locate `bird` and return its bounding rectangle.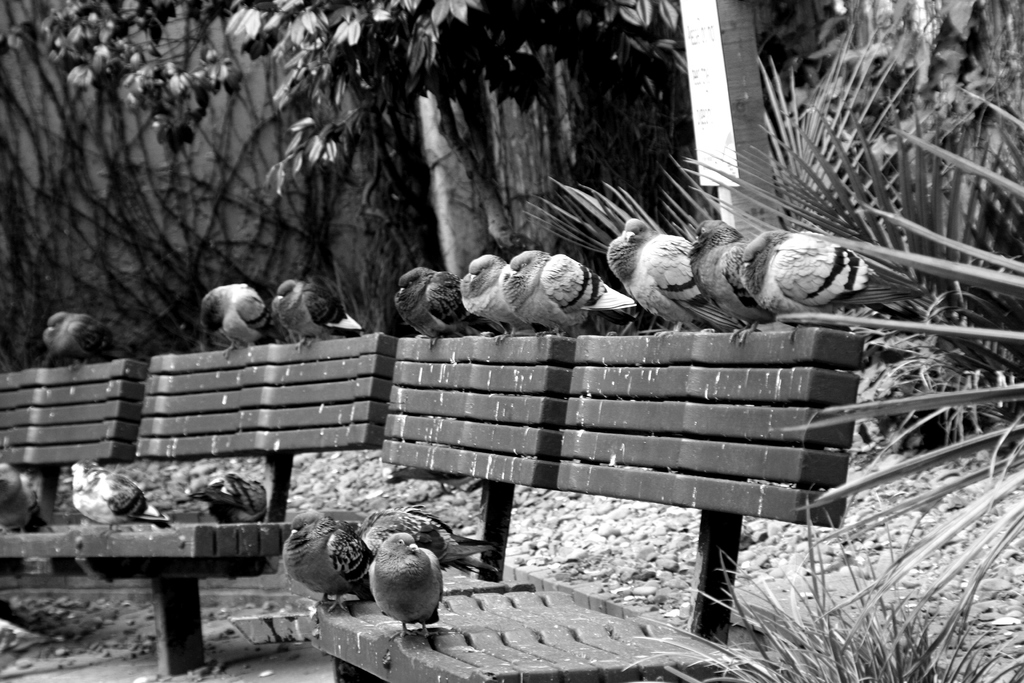
region(276, 509, 371, 614).
